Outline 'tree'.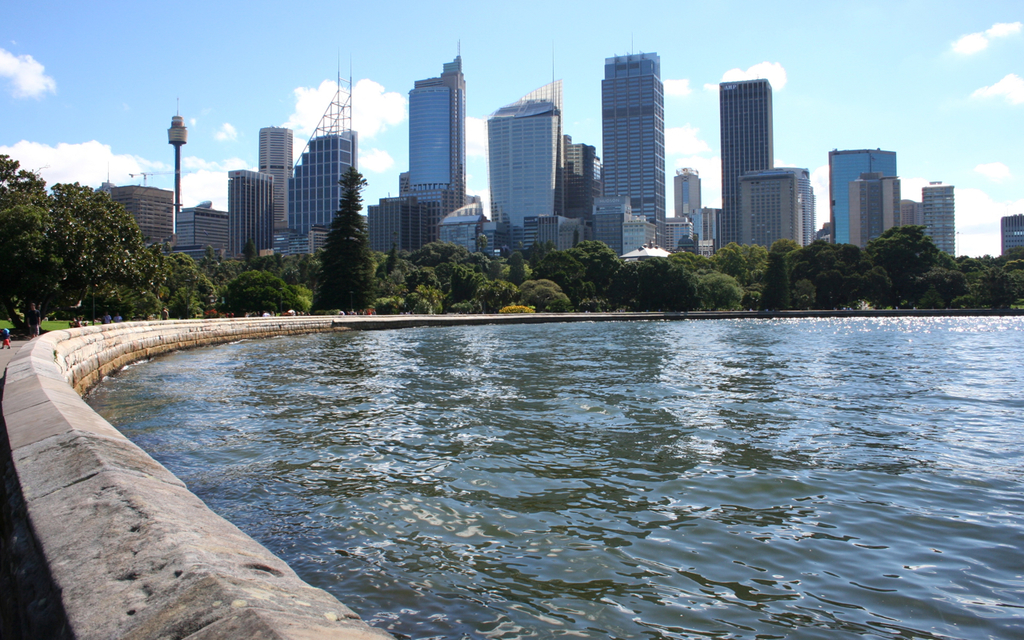
Outline: [0,146,50,318].
